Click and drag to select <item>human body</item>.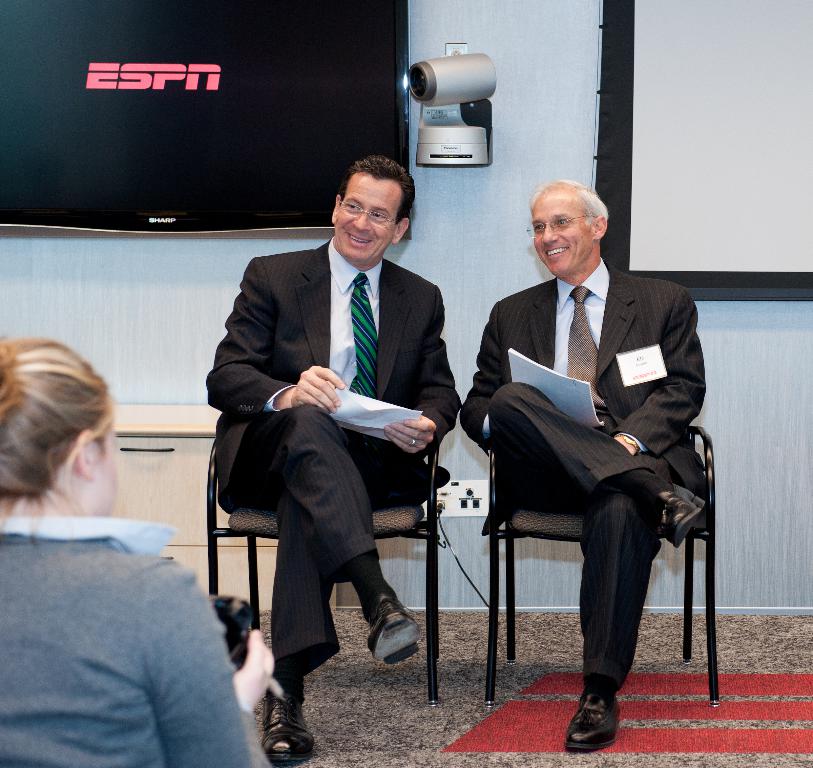
Selection: box(460, 178, 712, 739).
